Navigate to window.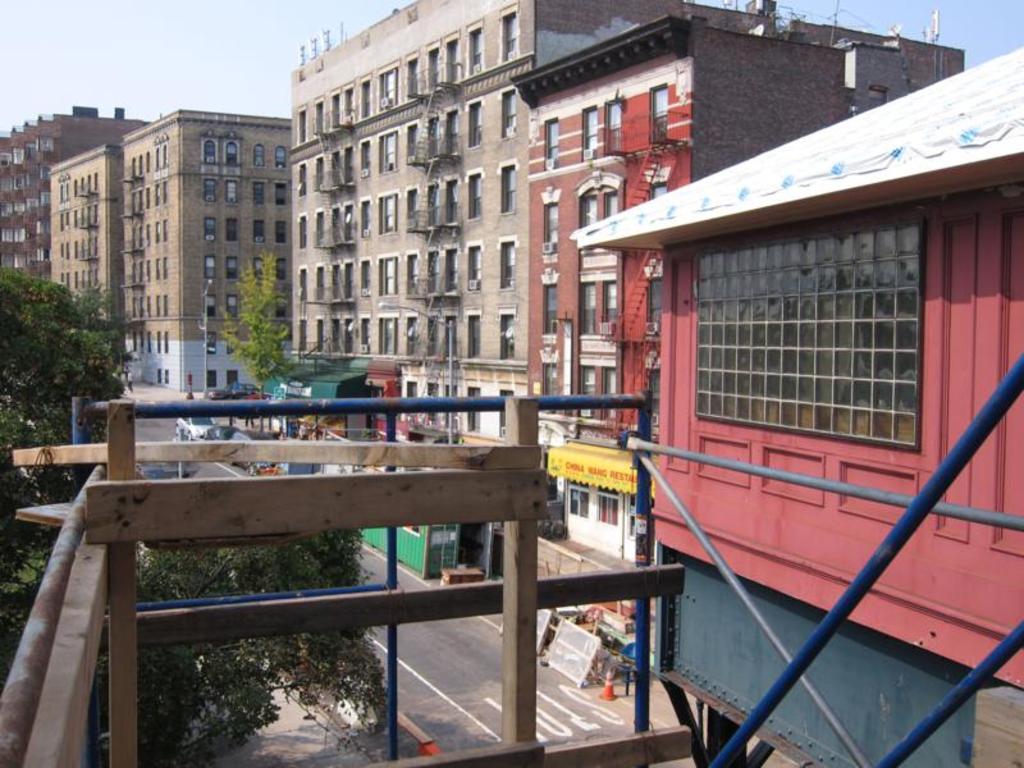
Navigation target: bbox=[362, 197, 375, 237].
